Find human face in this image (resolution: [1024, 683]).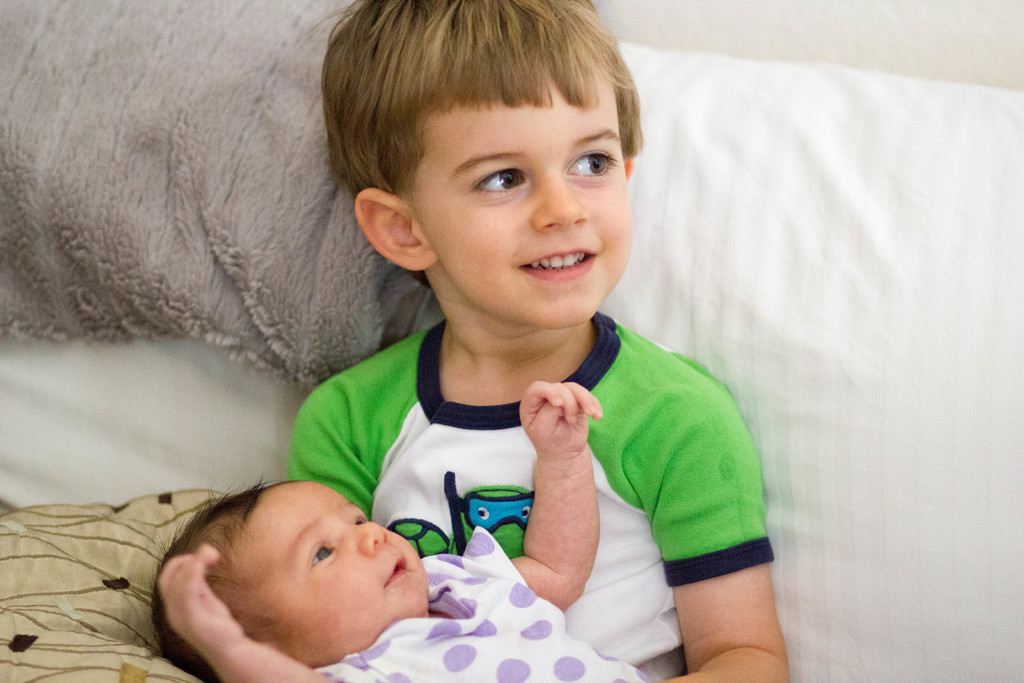
select_region(230, 479, 430, 658).
